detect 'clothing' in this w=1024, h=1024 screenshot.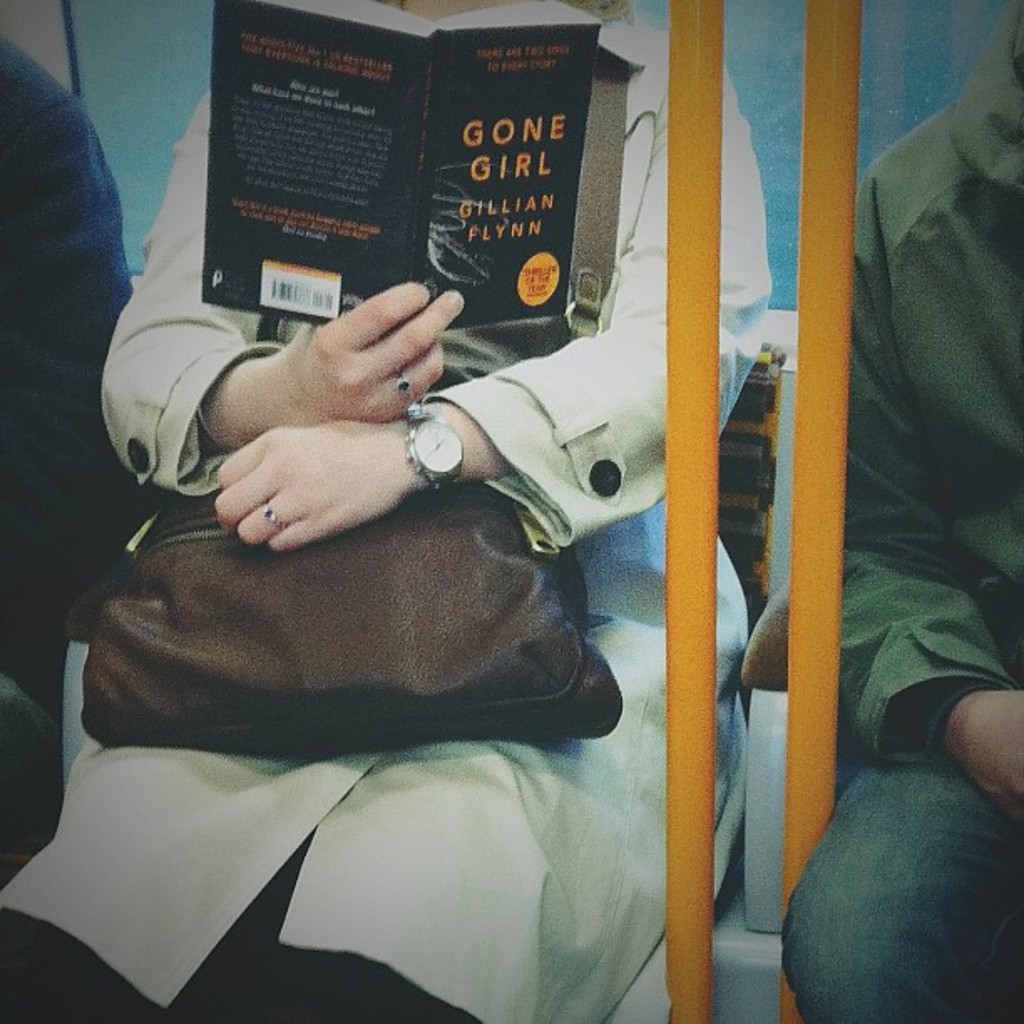
Detection: [x1=0, y1=37, x2=131, y2=823].
